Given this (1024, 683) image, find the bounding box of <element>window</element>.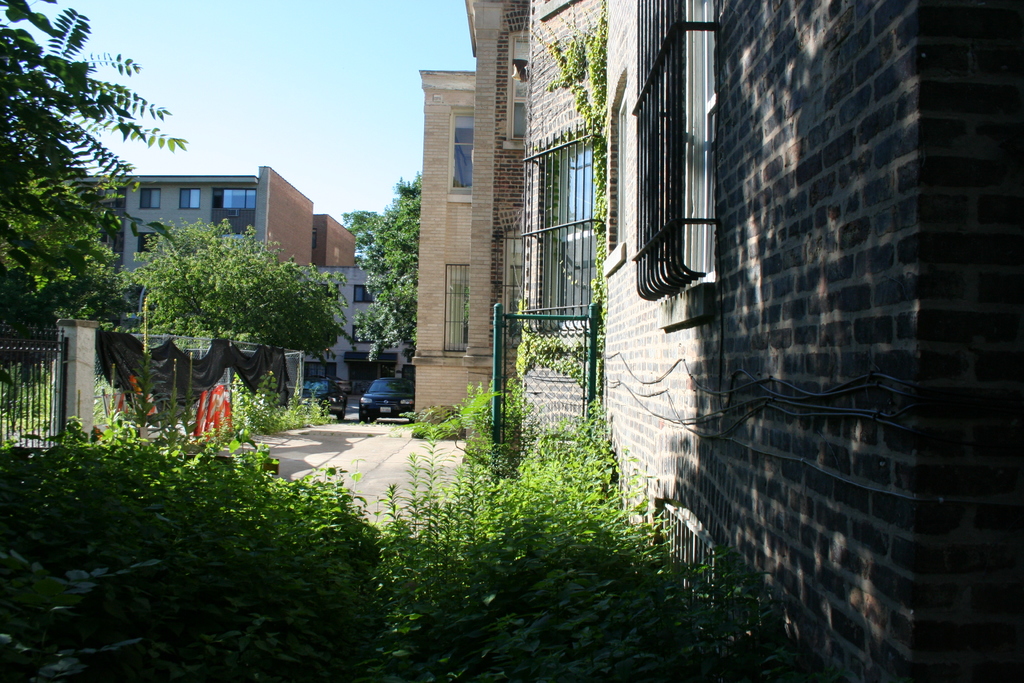
[444,105,477,205].
